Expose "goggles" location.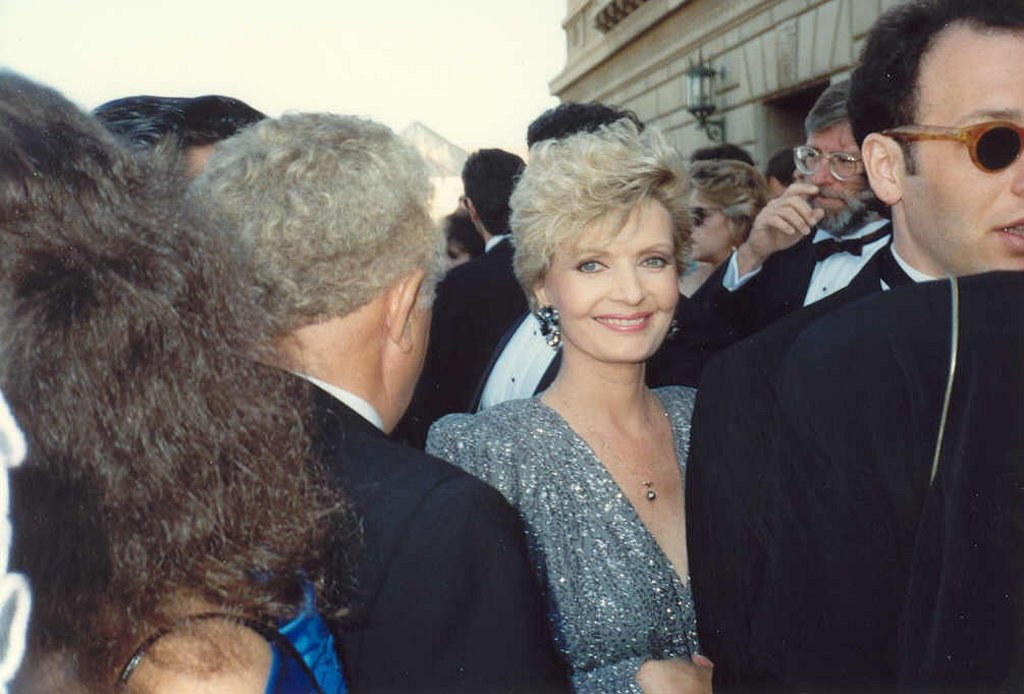
Exposed at region(868, 103, 1014, 168).
